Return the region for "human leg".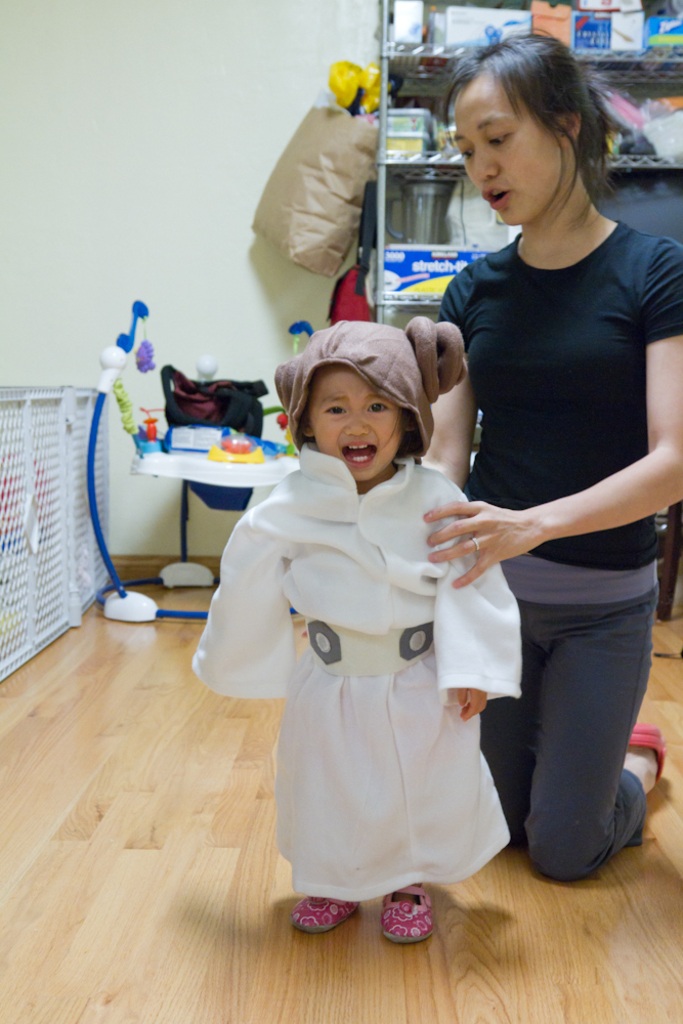
box(493, 510, 657, 898).
